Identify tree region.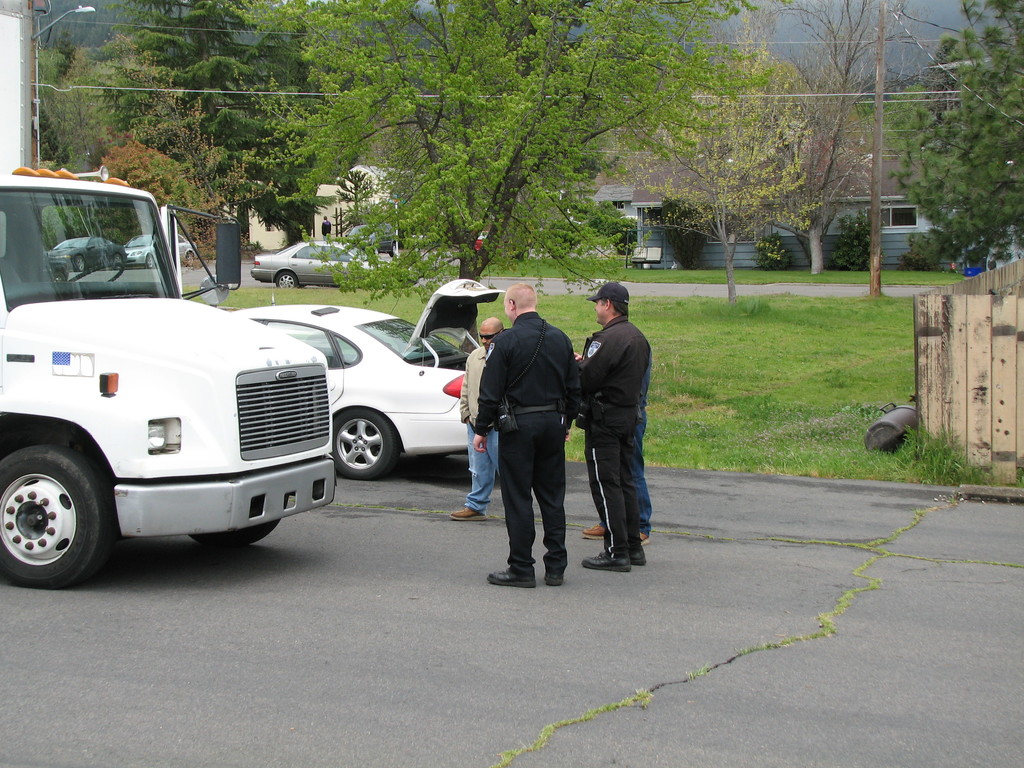
Region: <box>868,29,1008,265</box>.
